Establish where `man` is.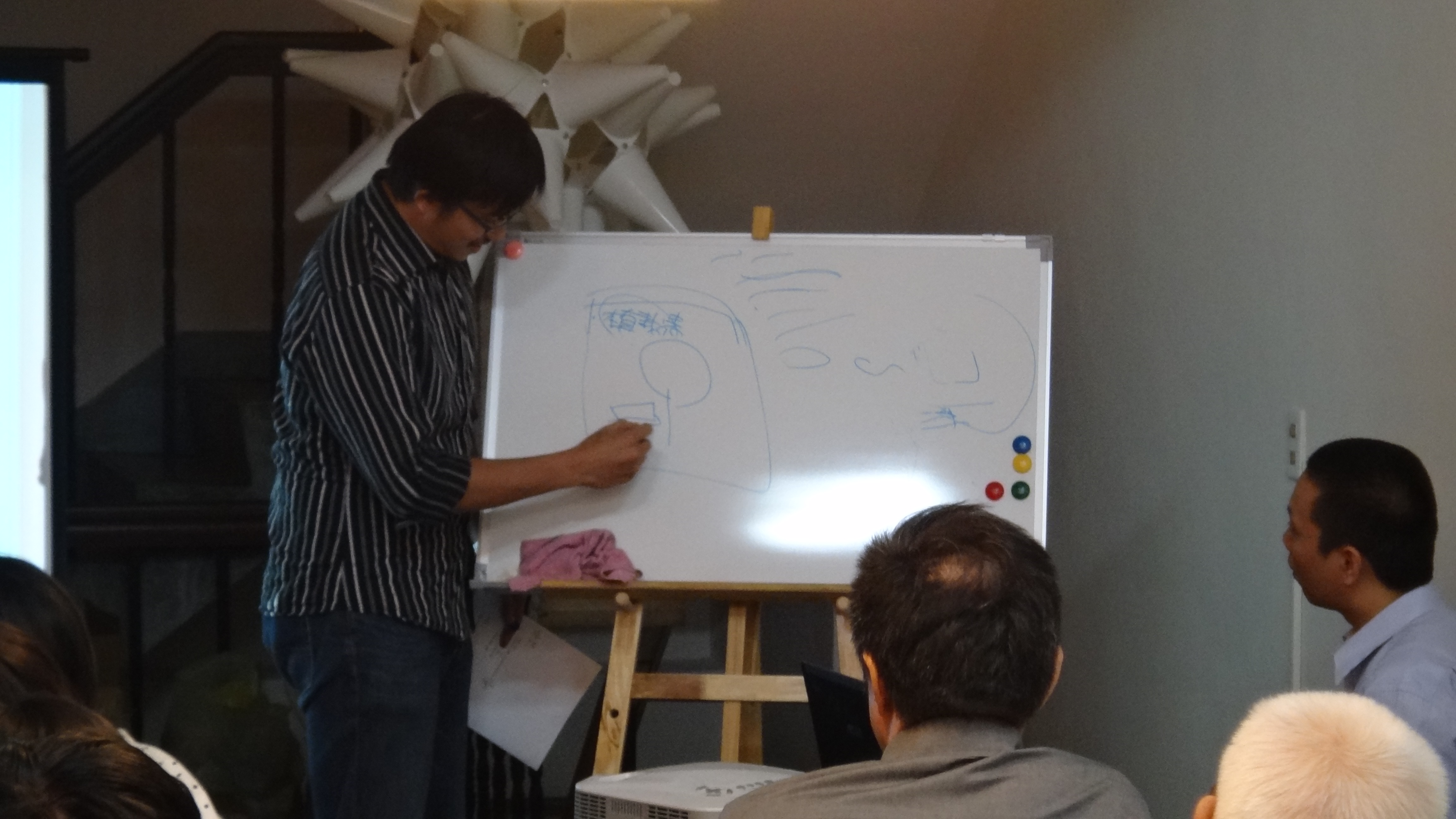
Established at box(378, 219, 458, 258).
